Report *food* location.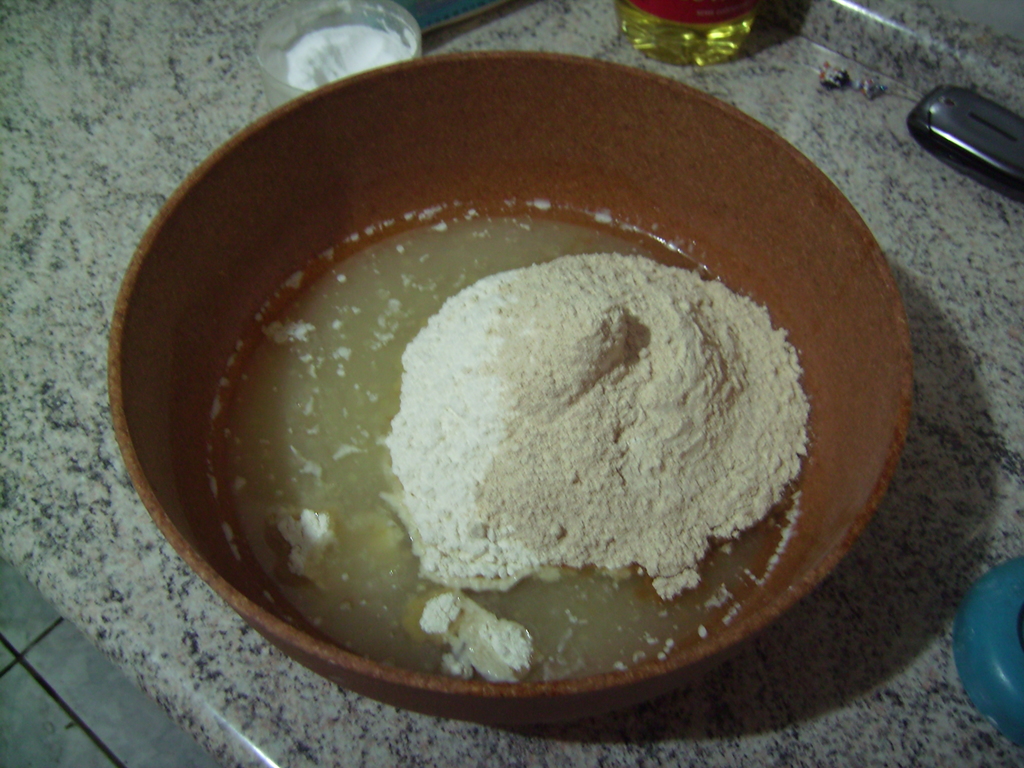
Report: 371:209:636:242.
